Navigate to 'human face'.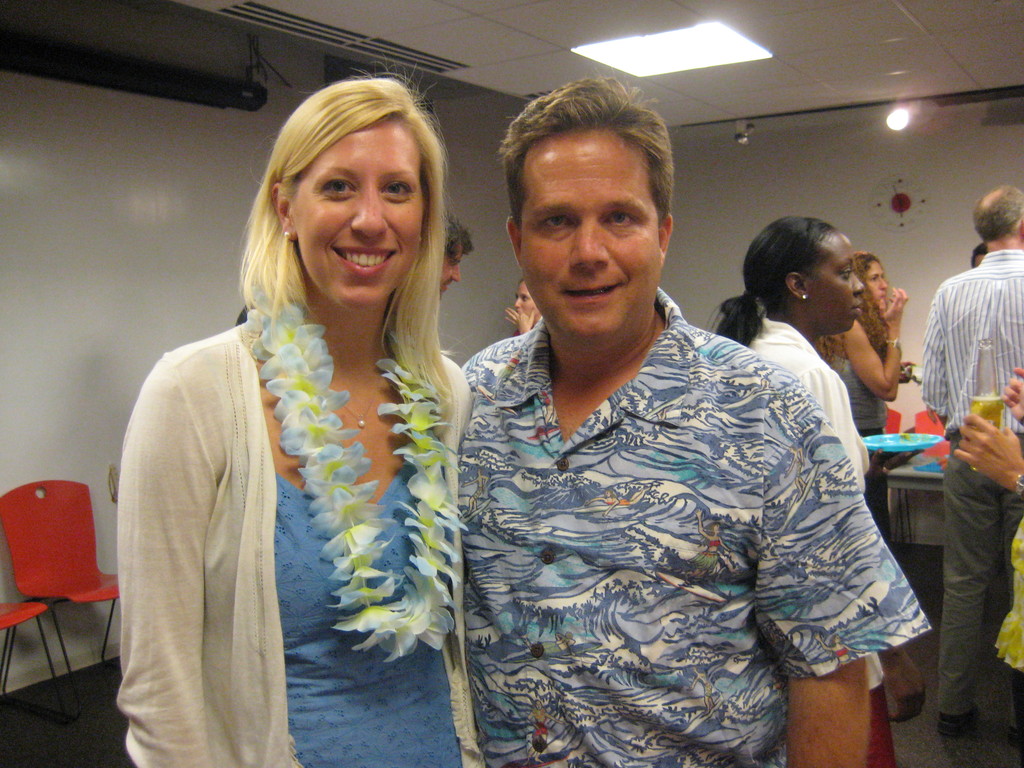
Navigation target: 293 123 423 304.
